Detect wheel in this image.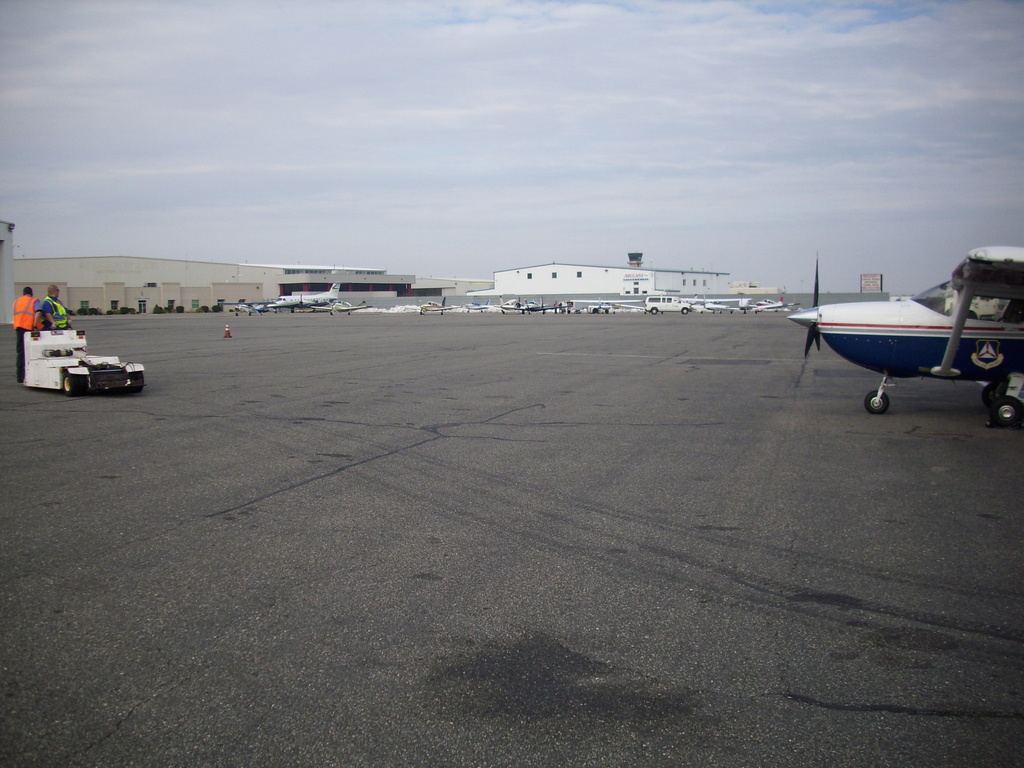
Detection: <bbox>133, 376, 144, 393</bbox>.
